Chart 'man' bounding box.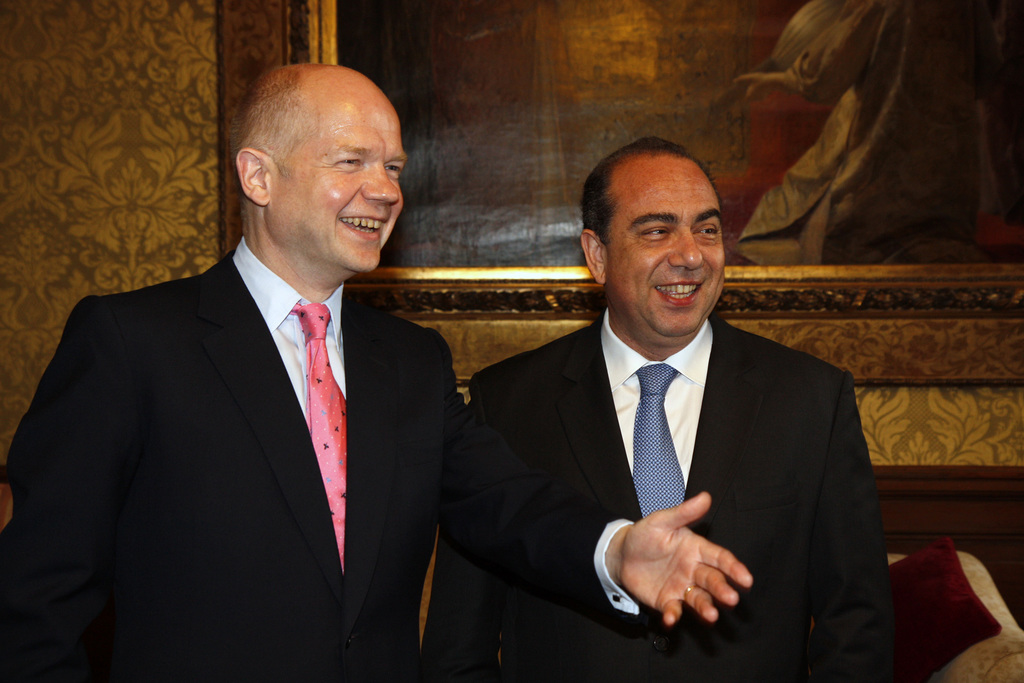
Charted: bbox=[459, 155, 894, 668].
